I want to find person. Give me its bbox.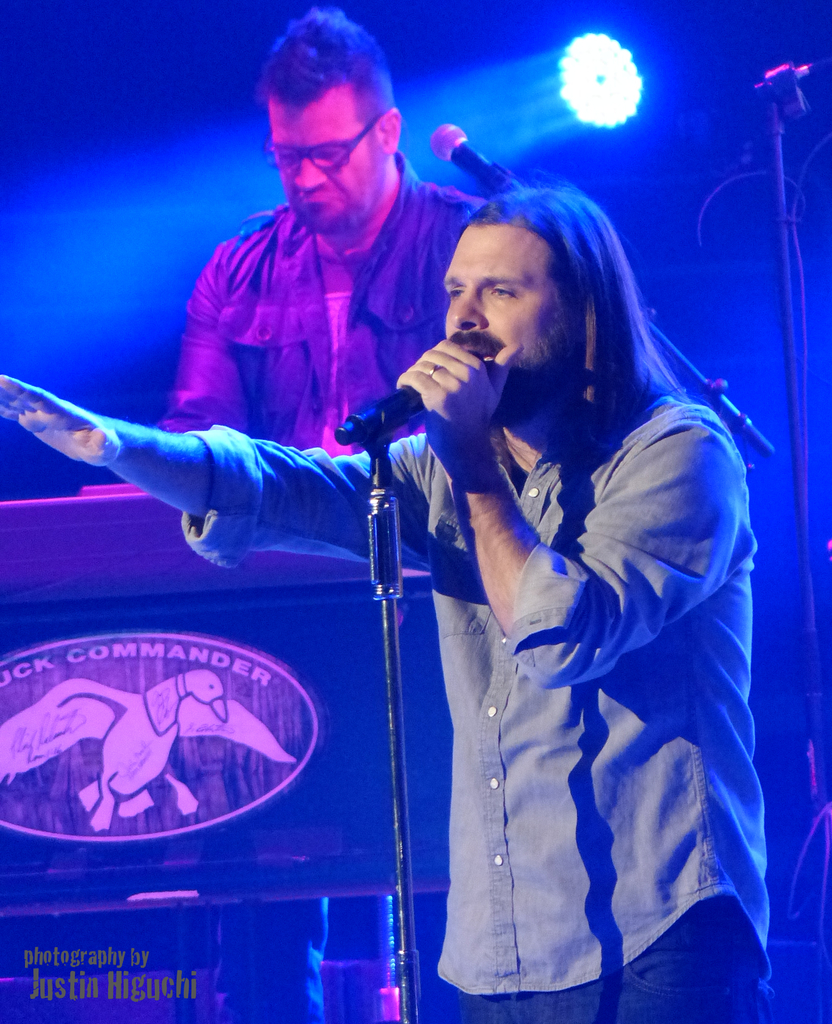
l=144, t=1, r=490, b=454.
